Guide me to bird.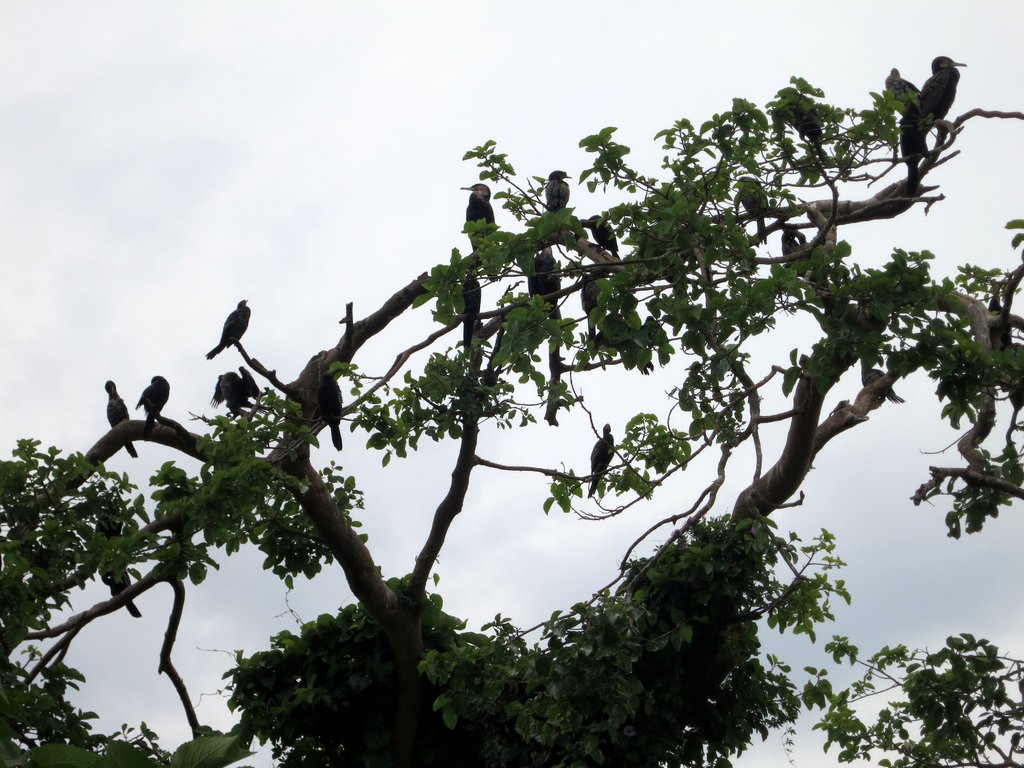
Guidance: box=[95, 500, 128, 547].
